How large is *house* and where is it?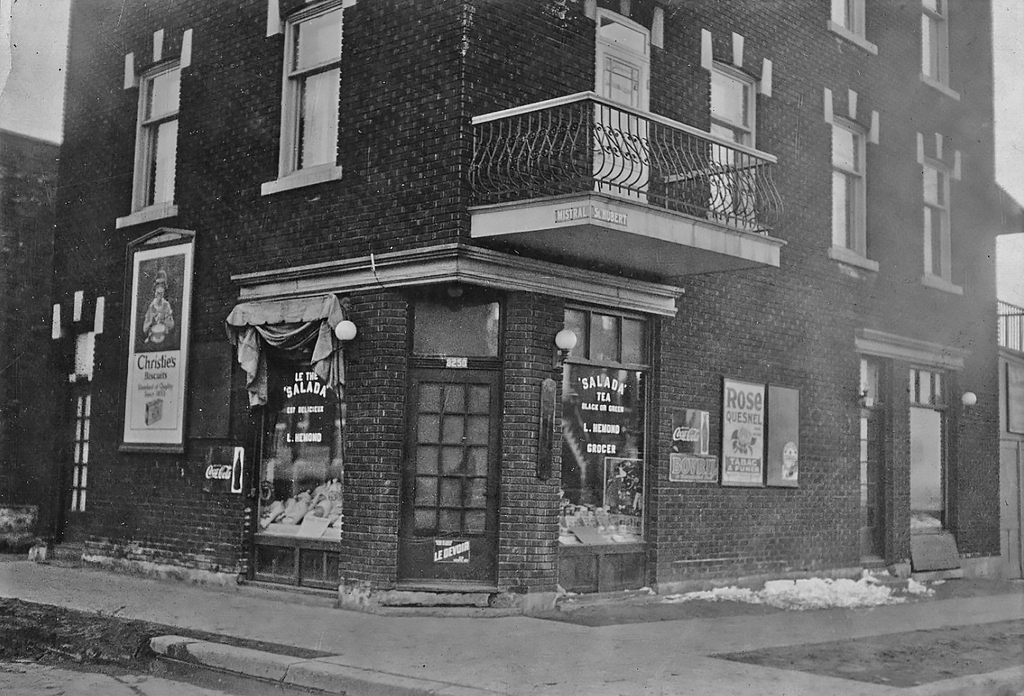
Bounding box: box=[0, 0, 1023, 592].
